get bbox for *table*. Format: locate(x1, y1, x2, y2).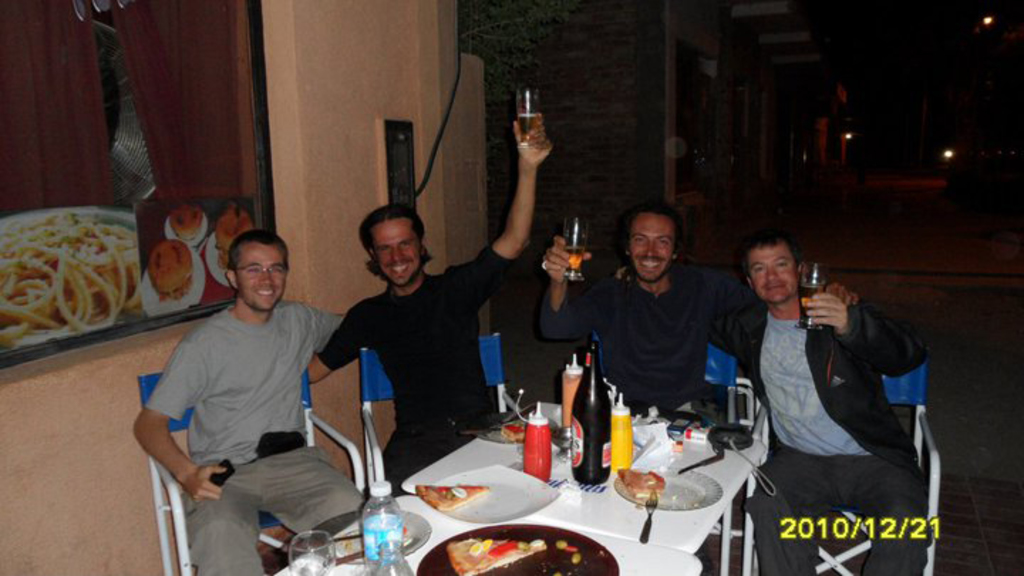
locate(279, 397, 771, 575).
